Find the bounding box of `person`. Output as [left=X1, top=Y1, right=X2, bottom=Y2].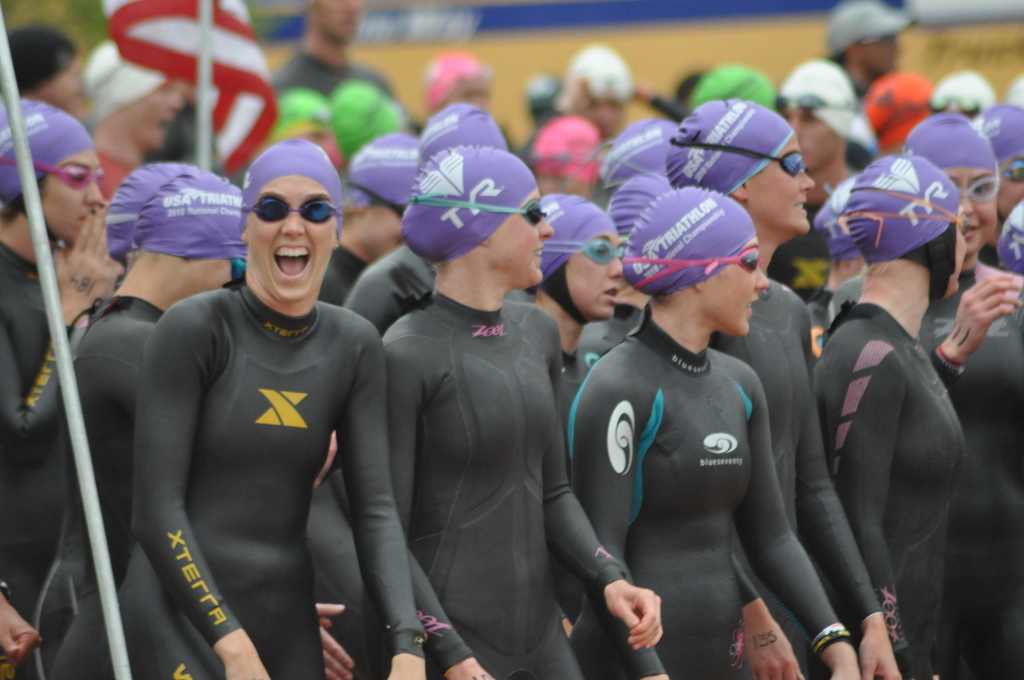
[left=417, top=100, right=506, bottom=170].
